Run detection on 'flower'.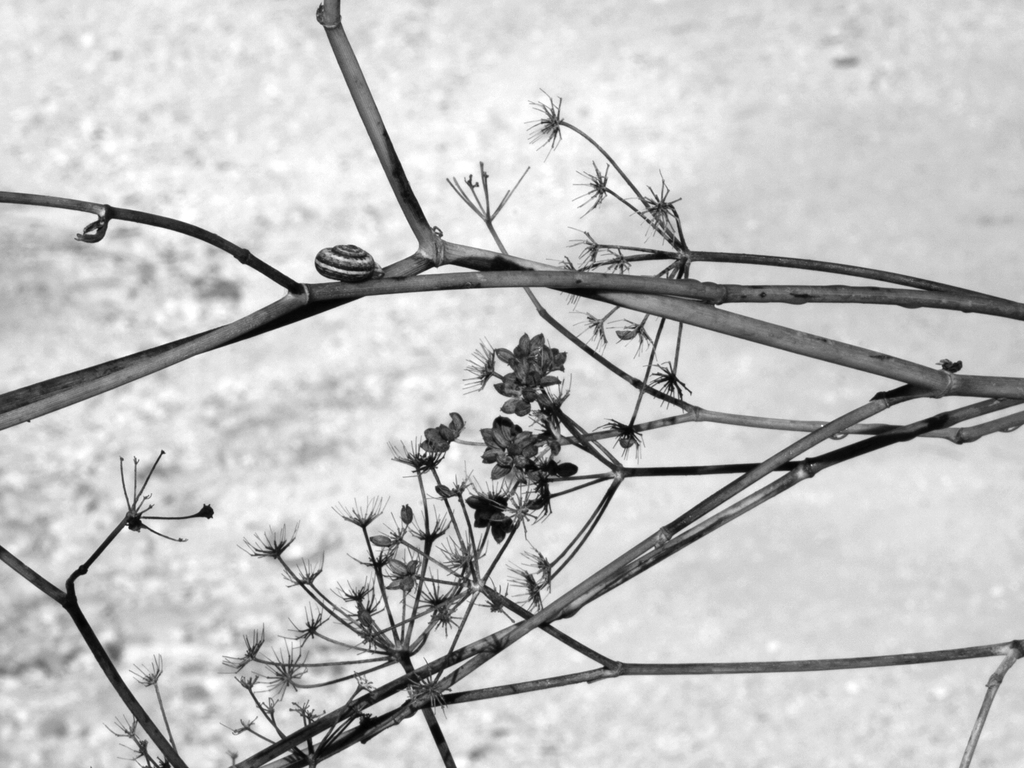
Result: select_region(273, 602, 329, 651).
